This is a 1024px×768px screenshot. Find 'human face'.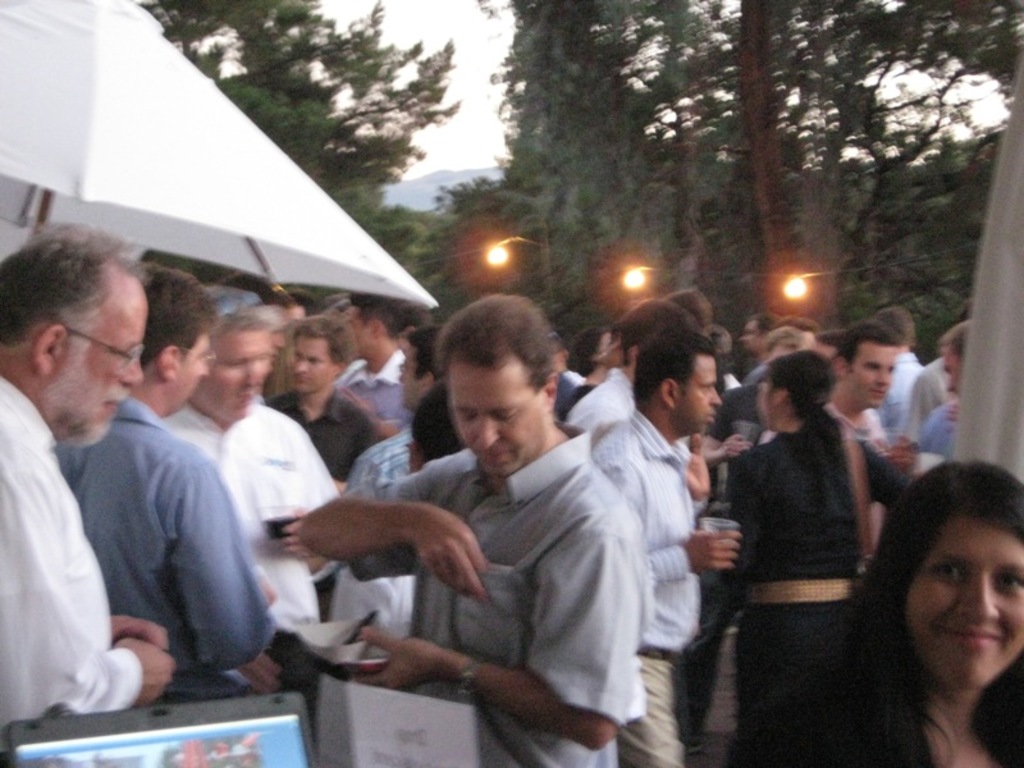
Bounding box: 902/512/1023/686.
